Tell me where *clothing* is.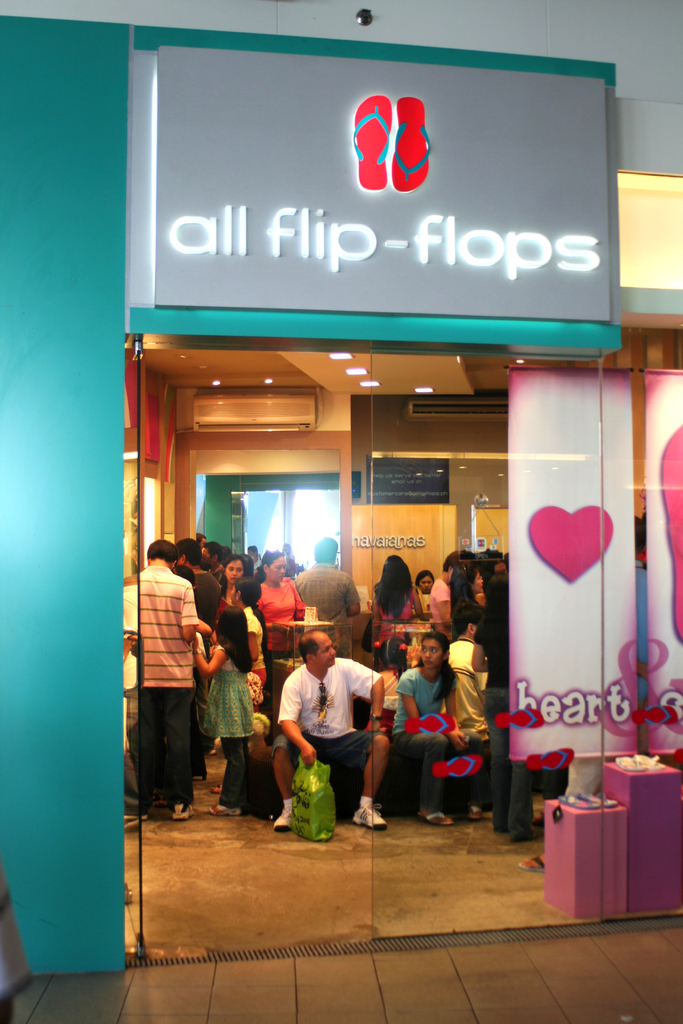
*clothing* is at bbox=[206, 626, 253, 804].
